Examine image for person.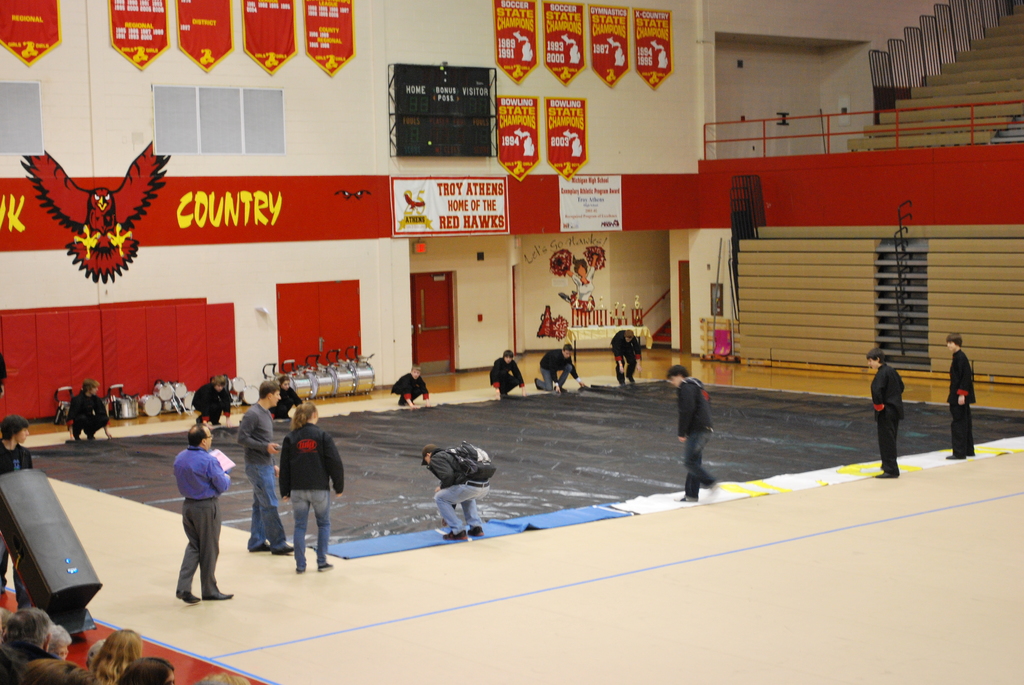
Examination result: select_region(171, 415, 238, 604).
